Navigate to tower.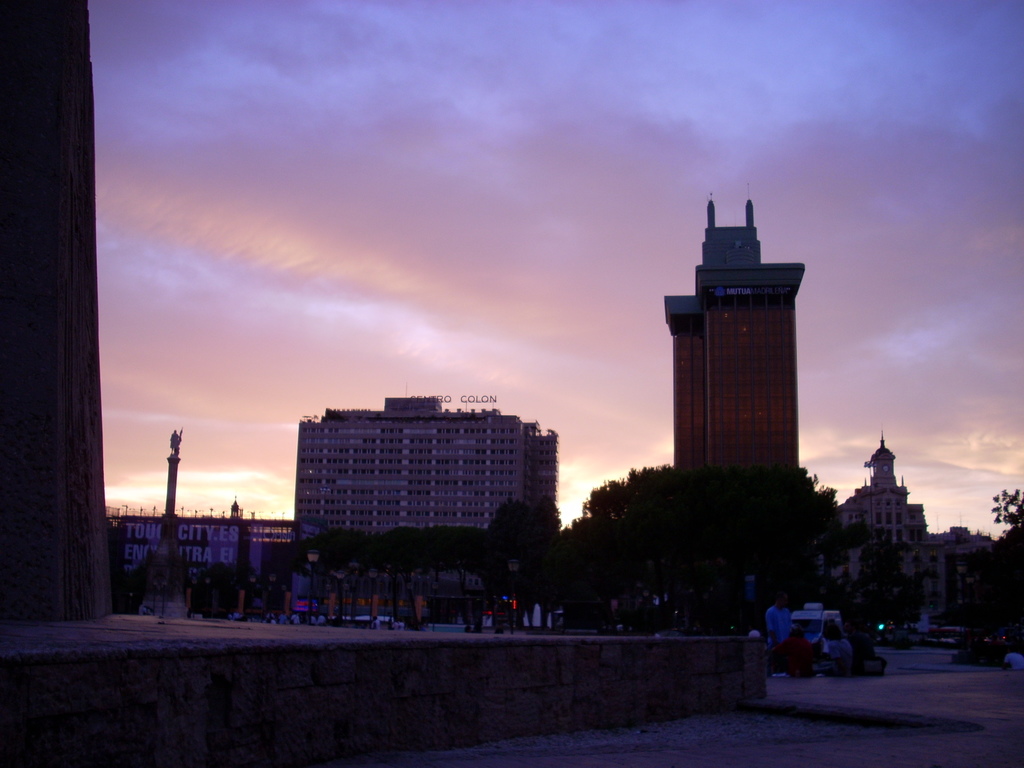
Navigation target: {"x1": 862, "y1": 426, "x2": 900, "y2": 529}.
